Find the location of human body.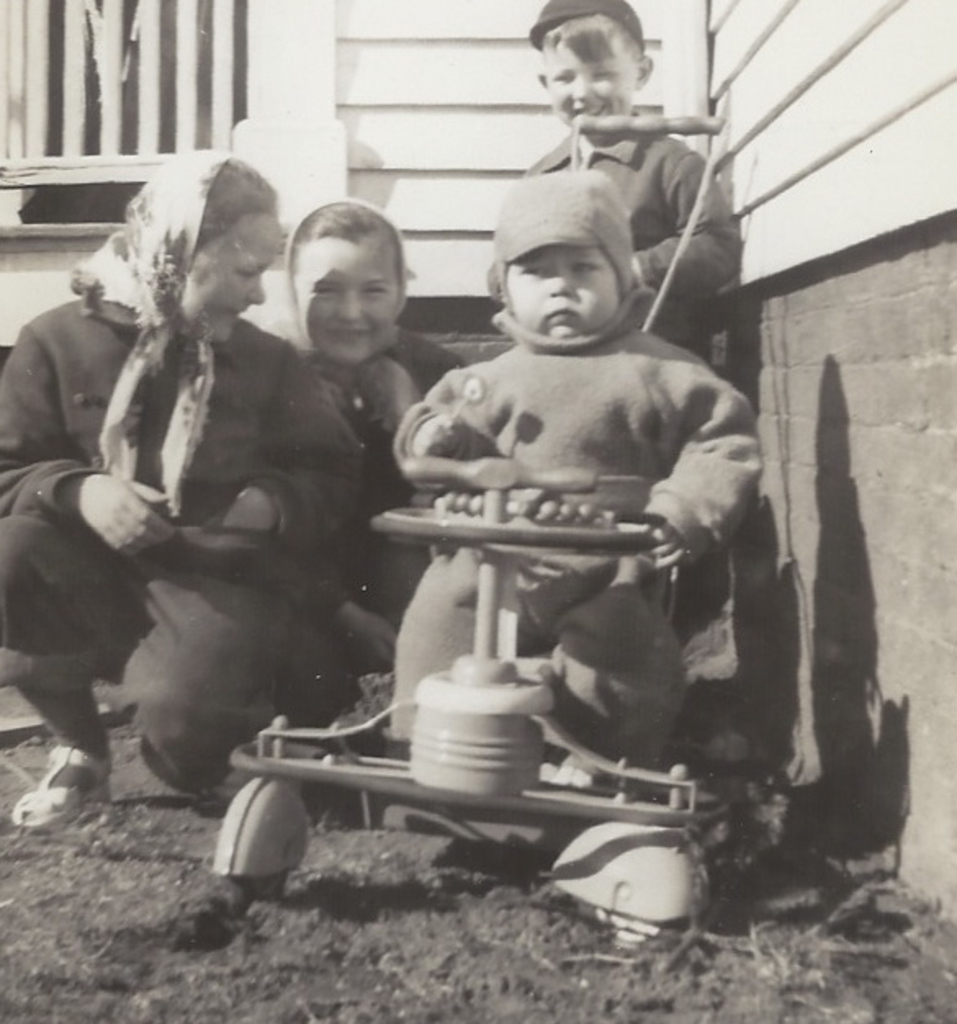
Location: locate(519, 0, 767, 391).
